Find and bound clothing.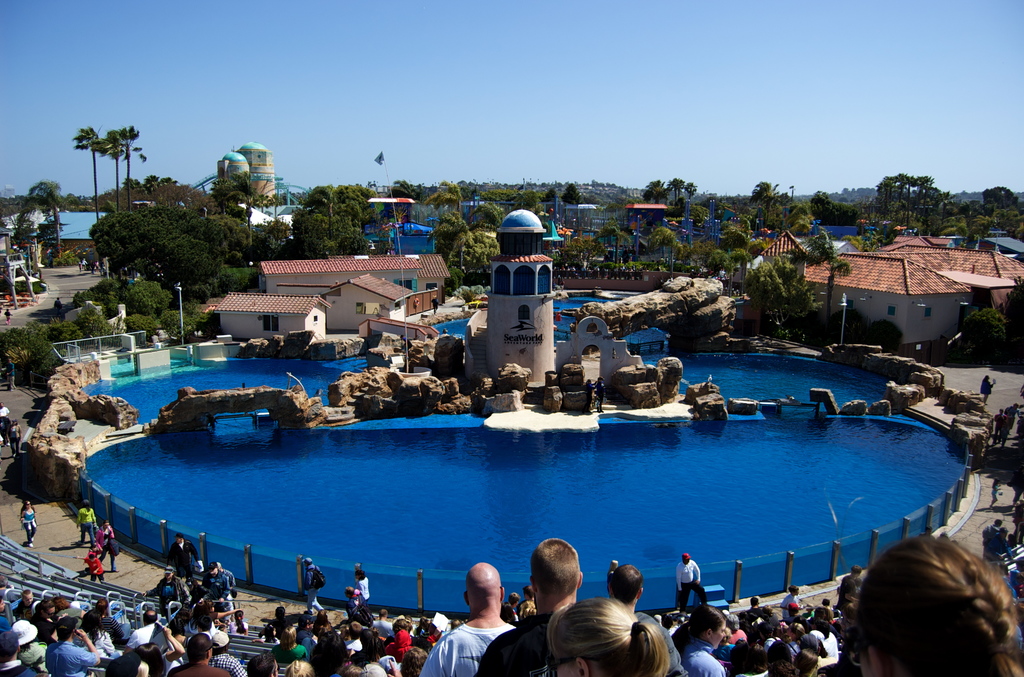
Bound: l=1006, t=405, r=1016, b=425.
